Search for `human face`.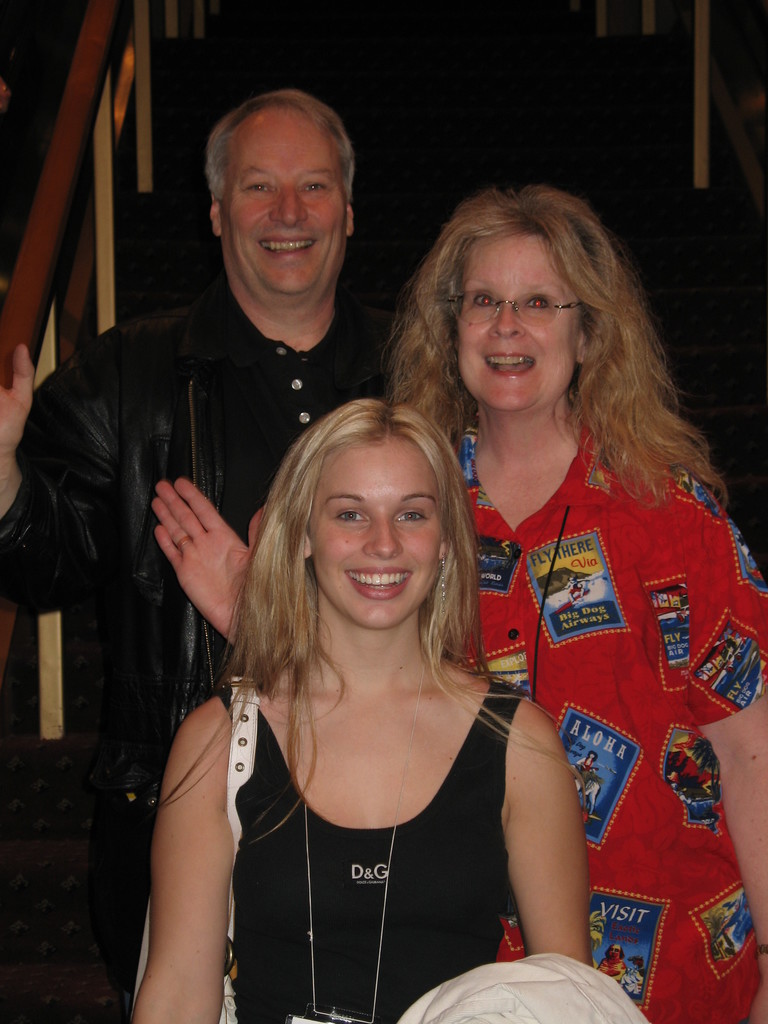
Found at {"x1": 222, "y1": 125, "x2": 343, "y2": 297}.
